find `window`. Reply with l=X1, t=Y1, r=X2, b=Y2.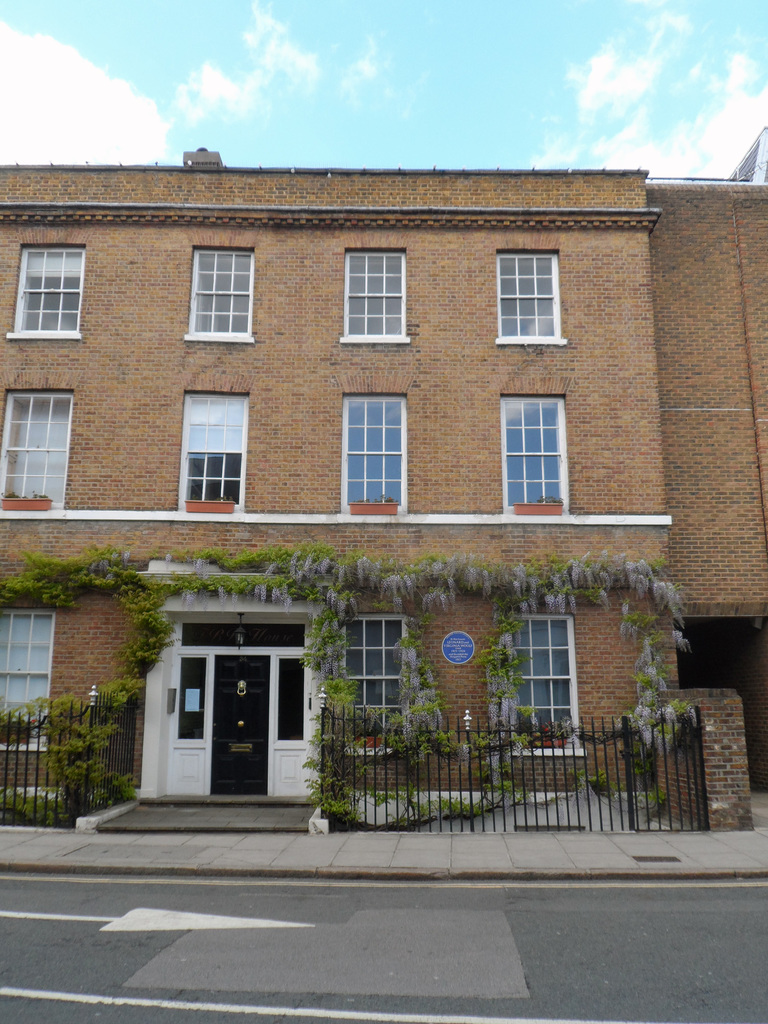
l=490, t=378, r=576, b=515.
